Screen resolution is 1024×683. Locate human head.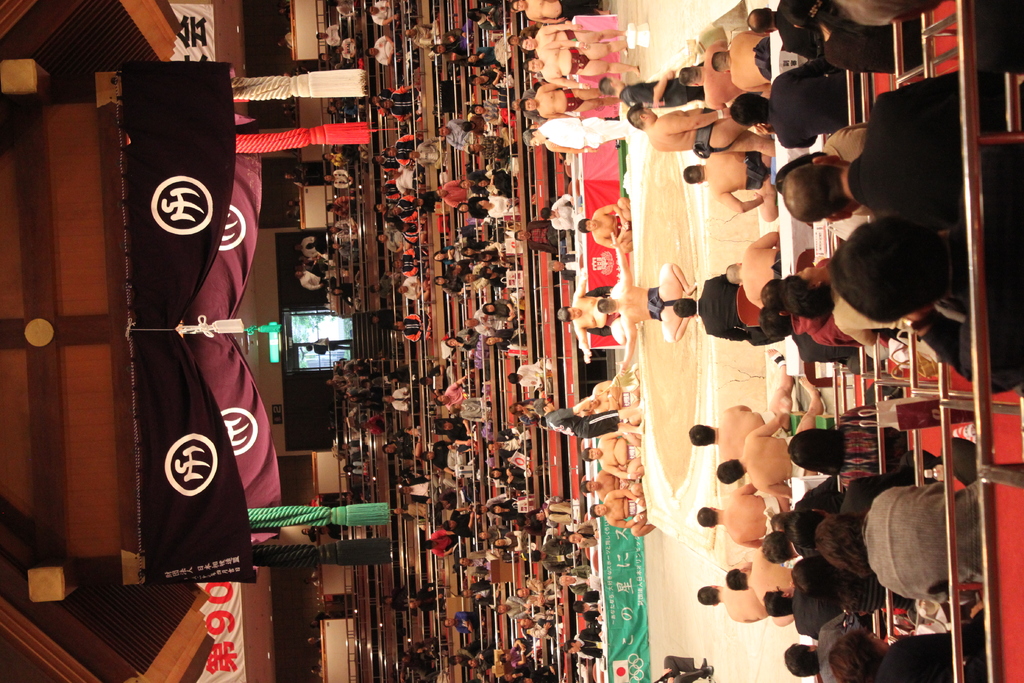
<bbox>323, 175, 332, 184</bbox>.
